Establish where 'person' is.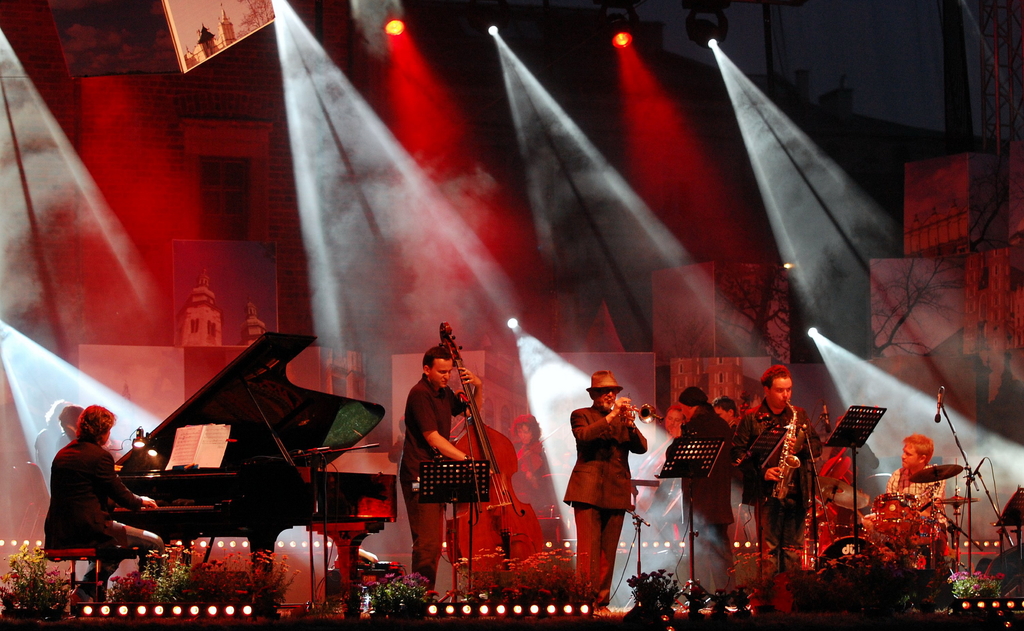
Established at bbox(566, 367, 650, 611).
